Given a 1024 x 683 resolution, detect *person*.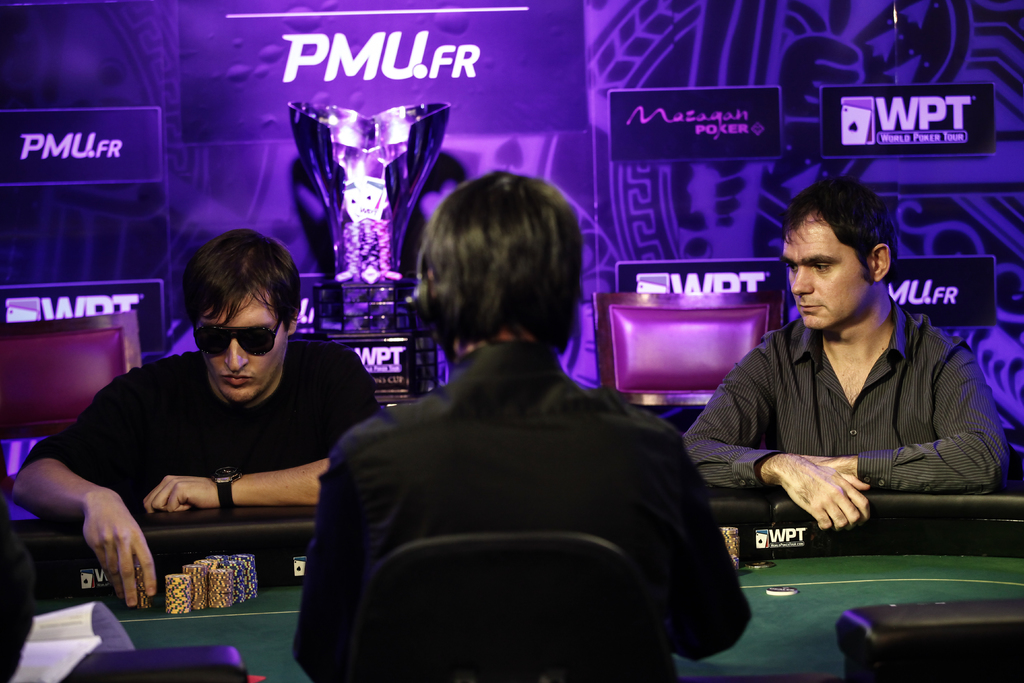
box=[692, 180, 993, 525].
